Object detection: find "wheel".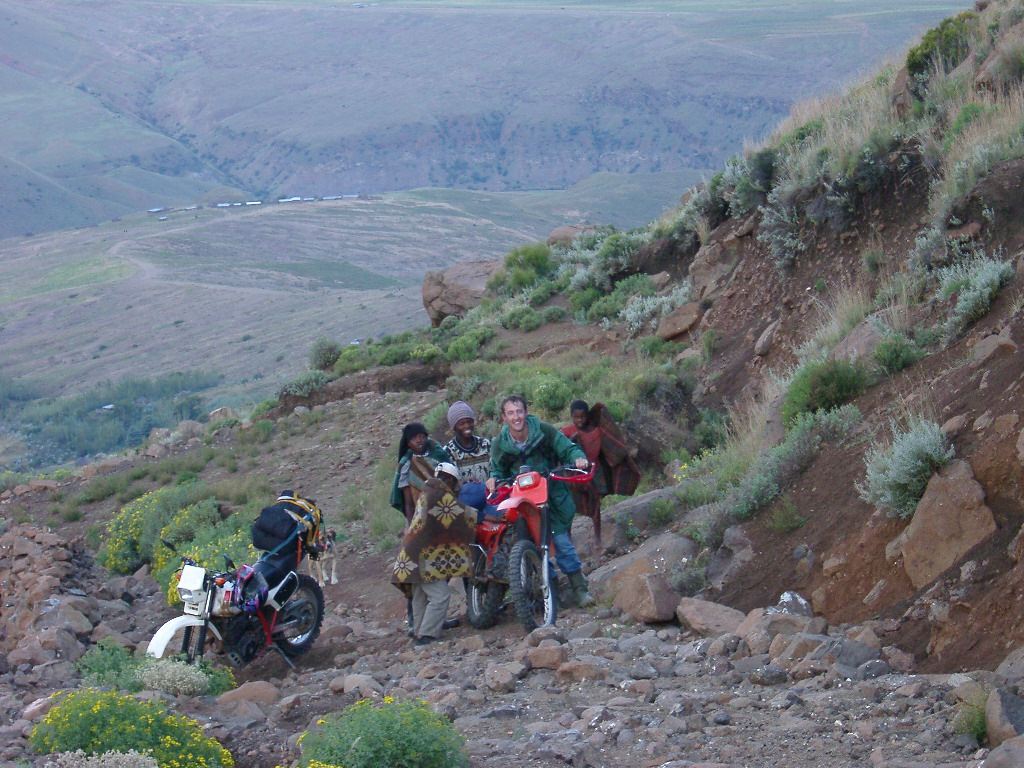
{"left": 272, "top": 567, "right": 326, "bottom": 655}.
